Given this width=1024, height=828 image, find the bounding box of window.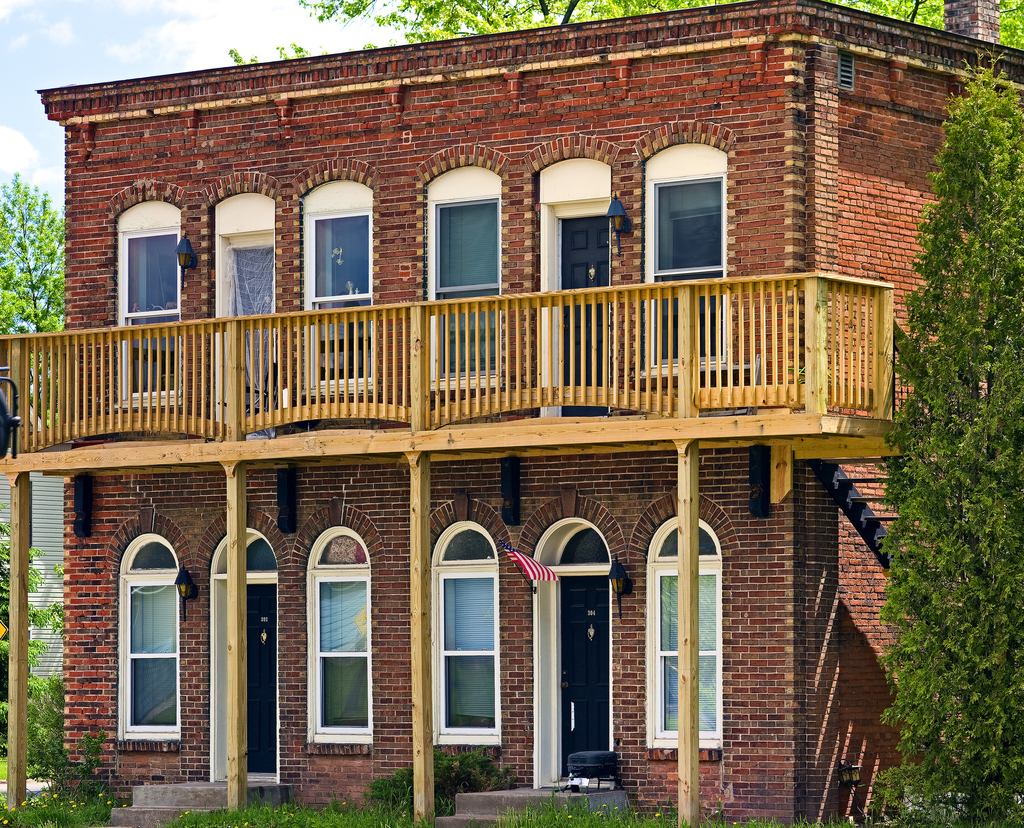
region(309, 532, 372, 729).
